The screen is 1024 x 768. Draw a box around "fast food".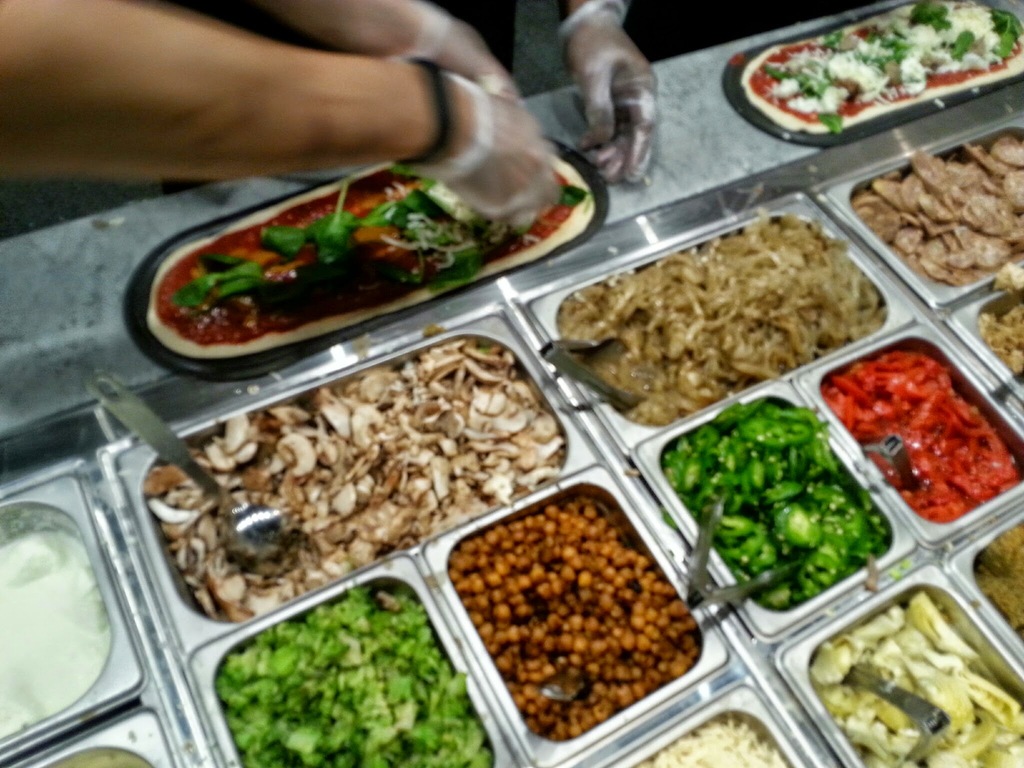
BBox(145, 333, 568, 628).
